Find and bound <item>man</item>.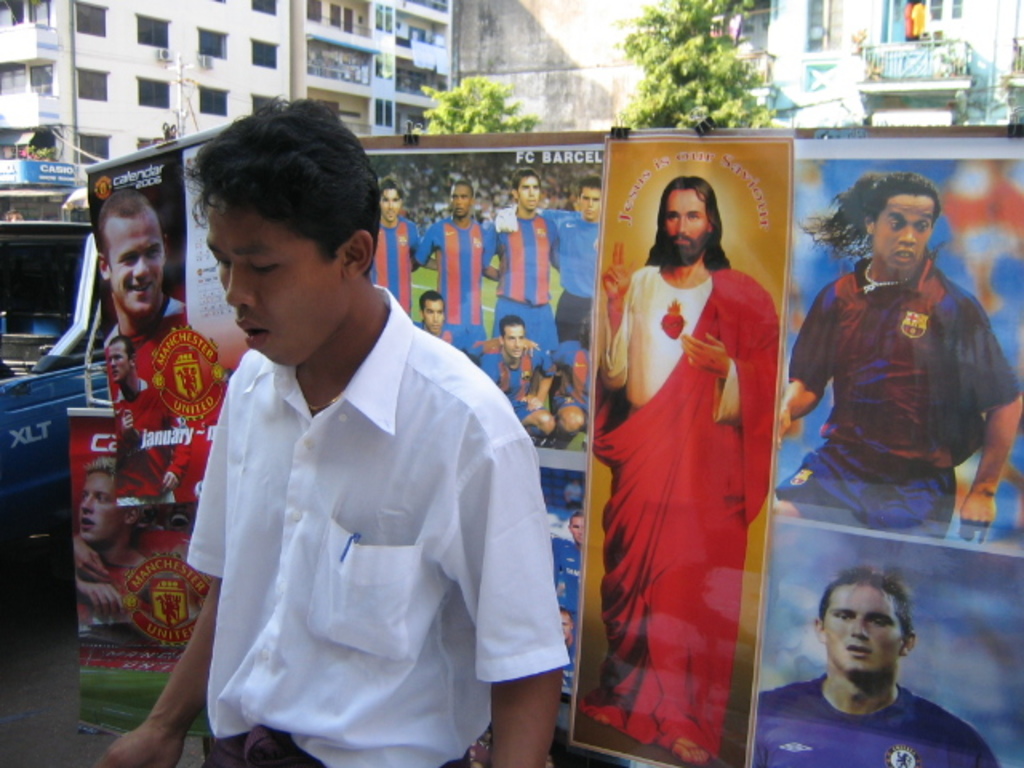
Bound: bbox=[475, 314, 554, 445].
